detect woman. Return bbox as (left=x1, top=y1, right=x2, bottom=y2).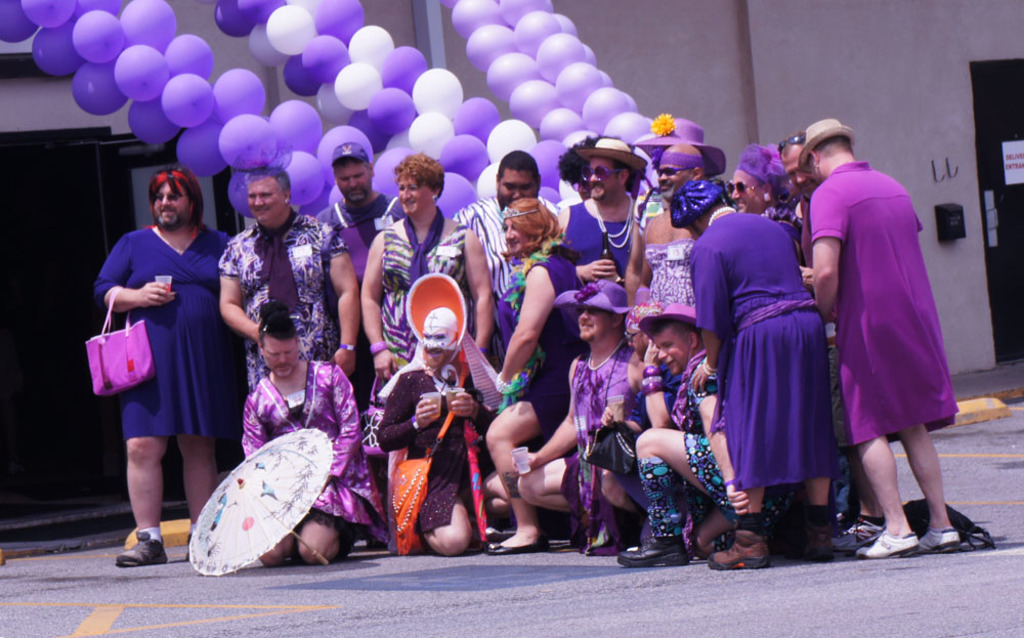
(left=692, top=178, right=847, bottom=568).
